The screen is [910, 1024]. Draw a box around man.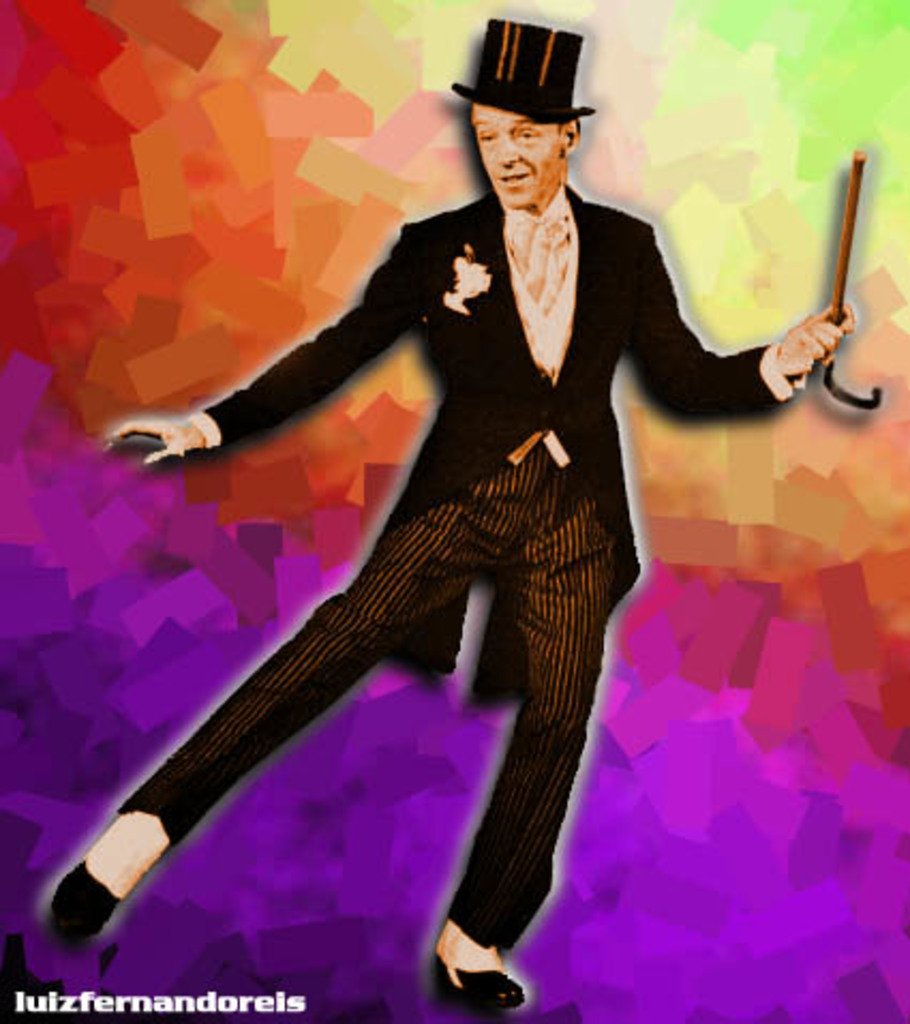
(x1=84, y1=43, x2=794, y2=975).
